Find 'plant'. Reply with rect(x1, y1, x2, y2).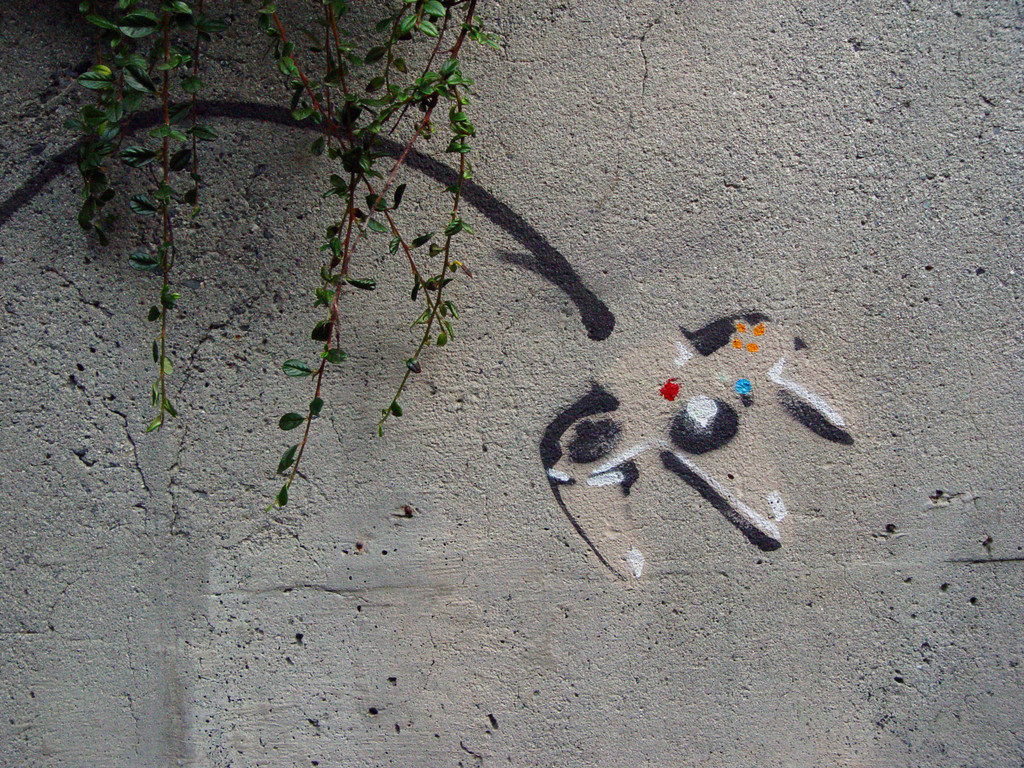
rect(60, 0, 505, 511).
